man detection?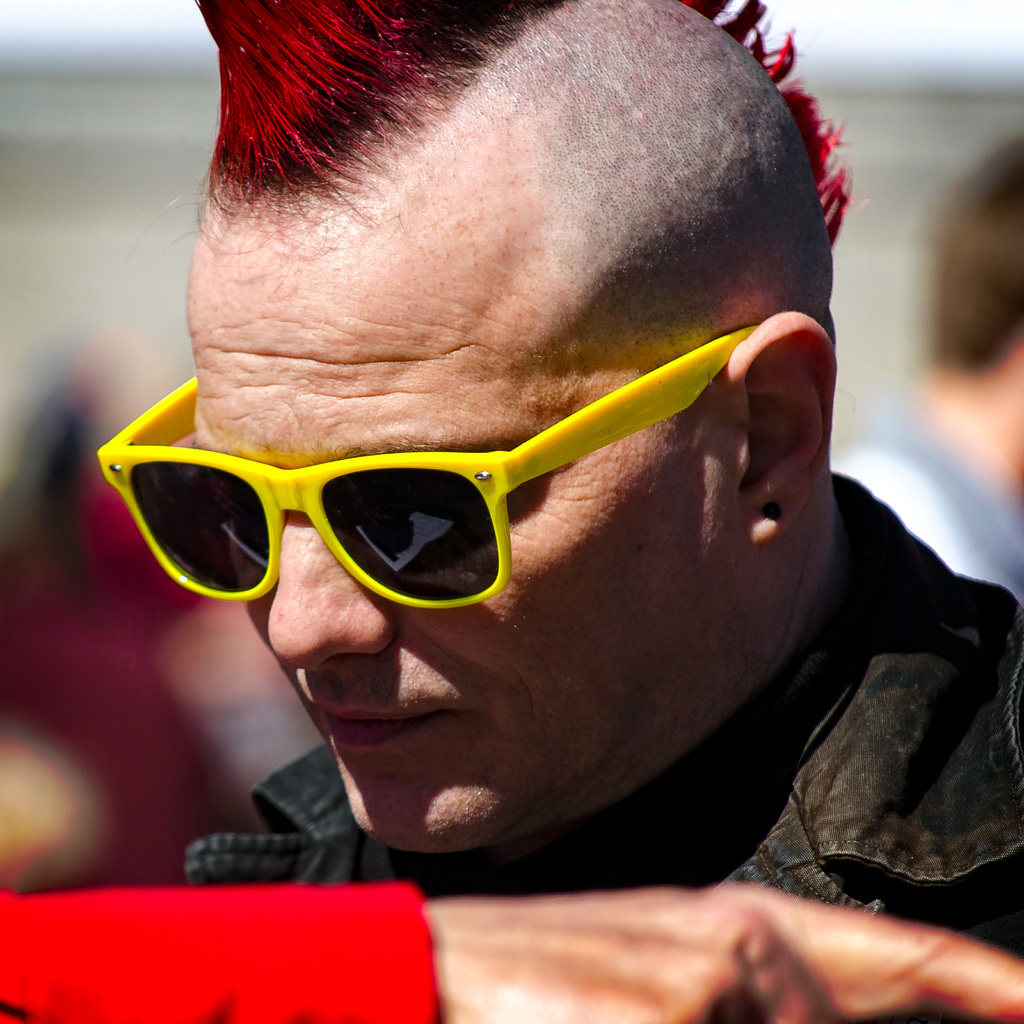
box=[0, 66, 1012, 947]
